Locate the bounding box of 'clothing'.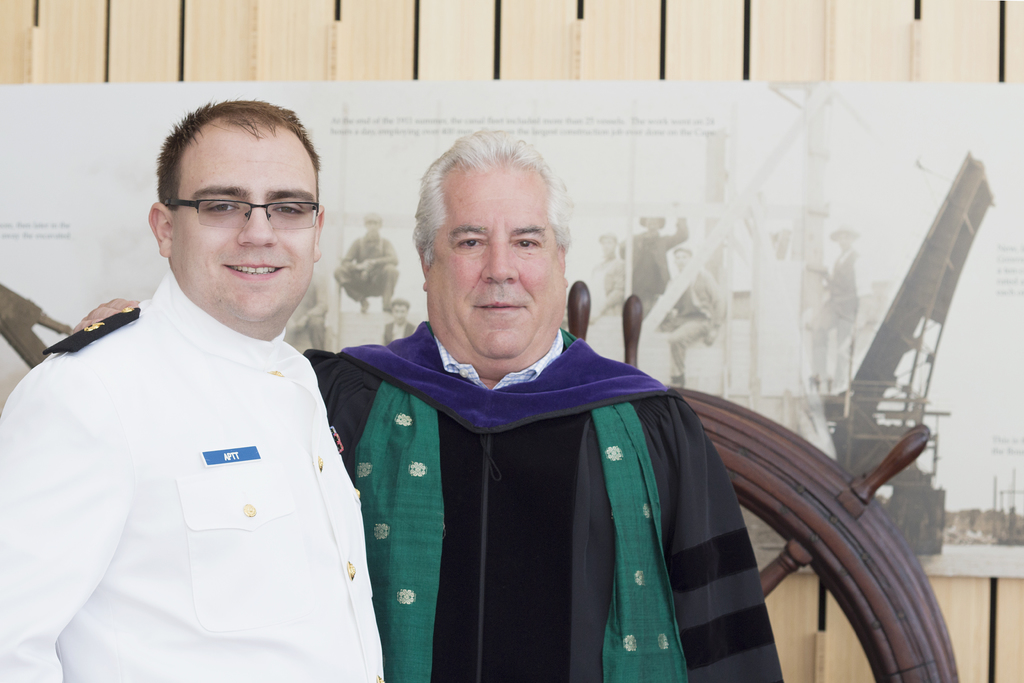
Bounding box: bbox(808, 245, 874, 378).
